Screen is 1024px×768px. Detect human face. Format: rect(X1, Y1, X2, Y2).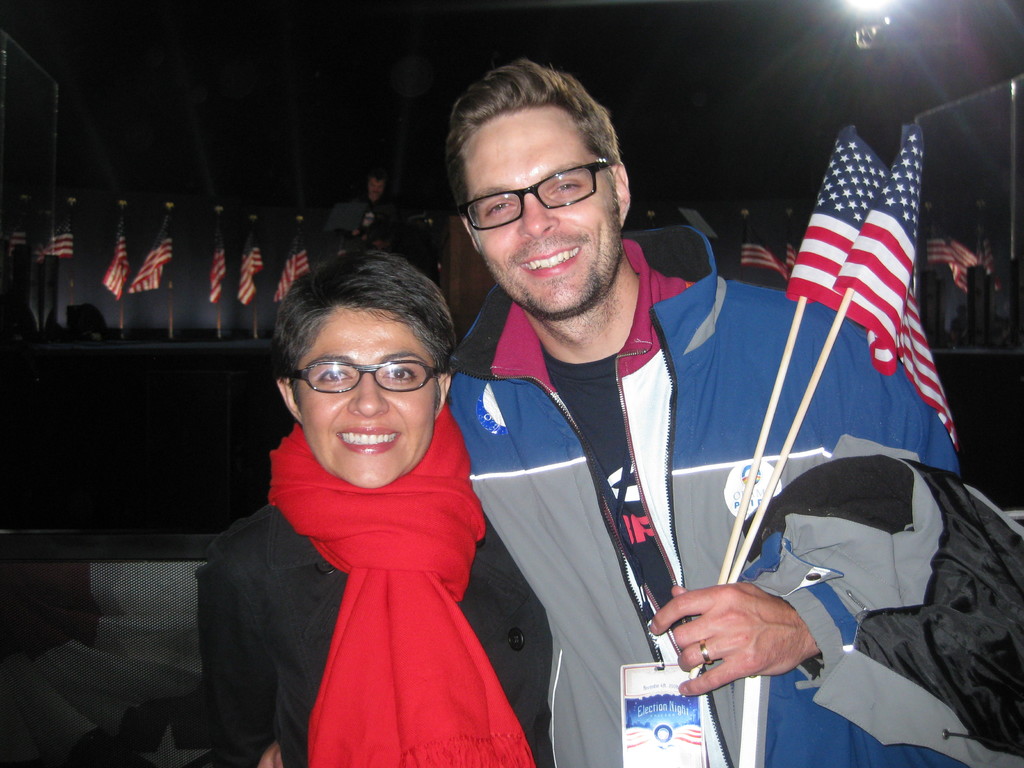
rect(369, 177, 384, 199).
